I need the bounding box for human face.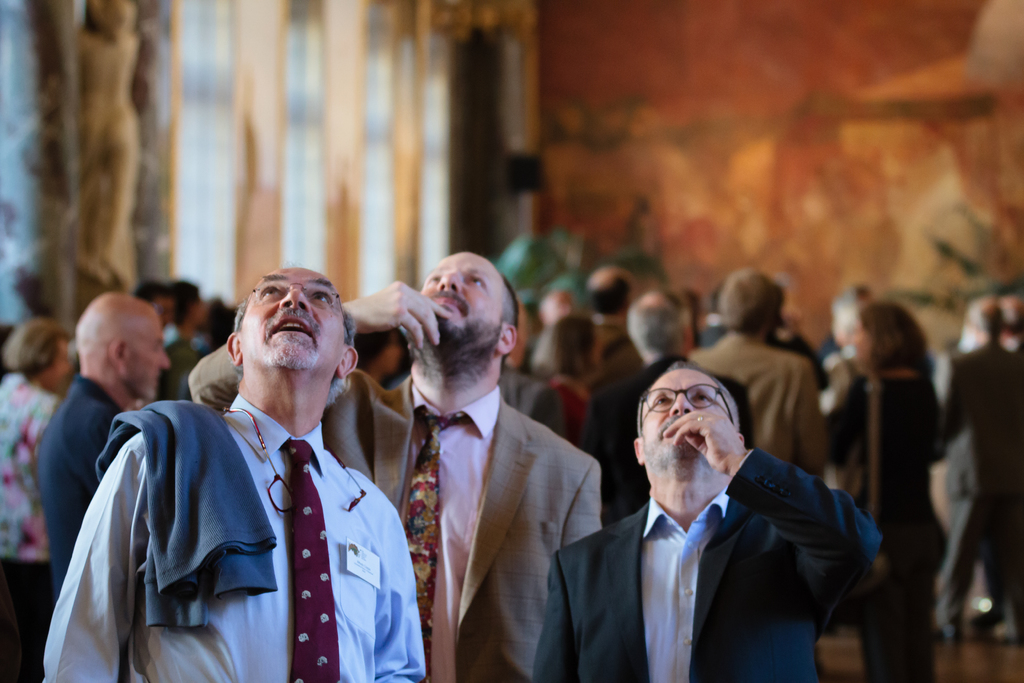
Here it is: [127,314,173,402].
